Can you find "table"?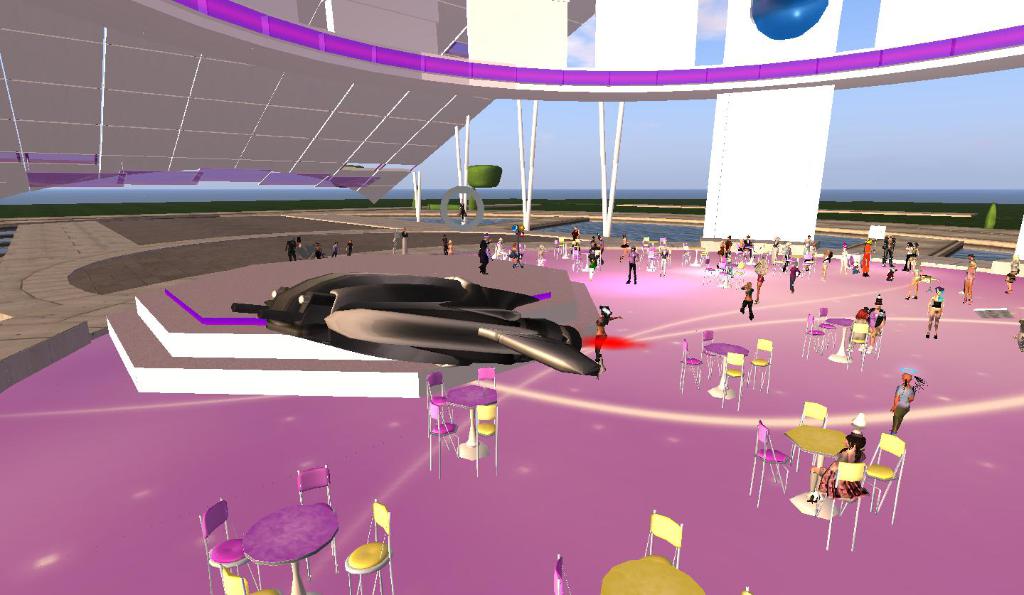
Yes, bounding box: left=782, top=419, right=851, bottom=523.
